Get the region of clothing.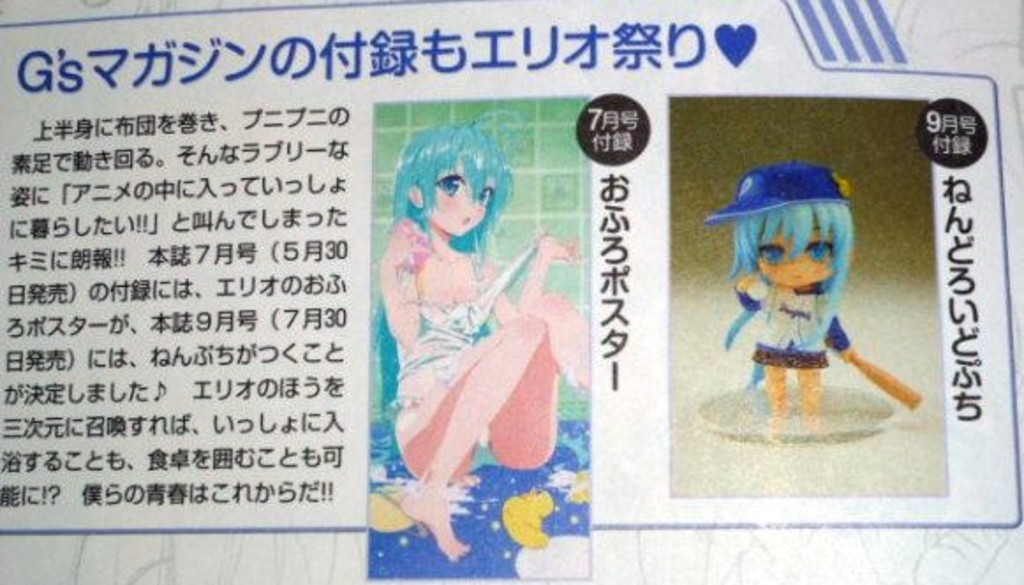
box=[390, 215, 541, 416].
